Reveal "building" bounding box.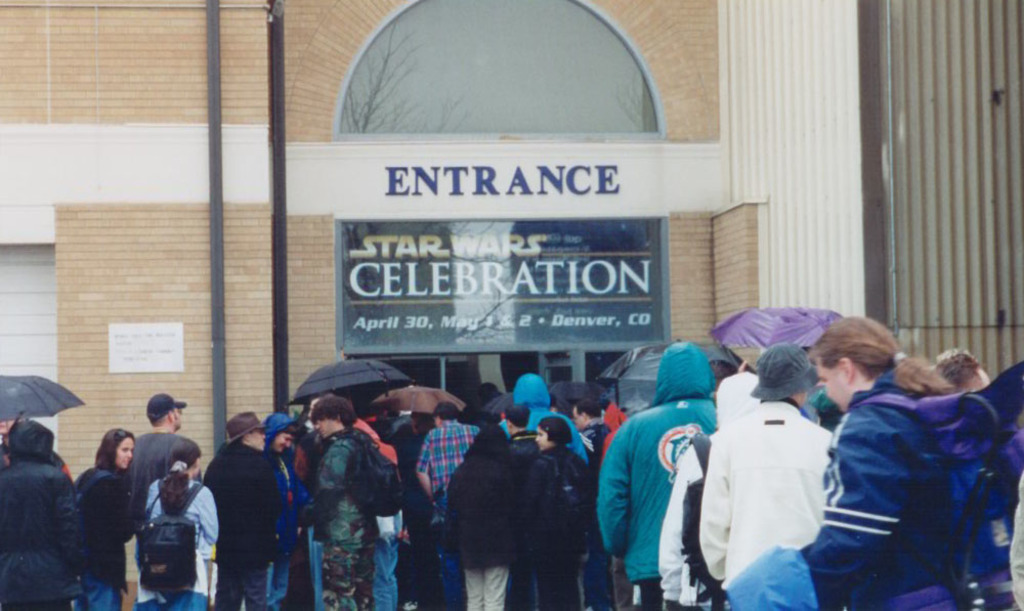
Revealed: 0, 0, 1023, 532.
